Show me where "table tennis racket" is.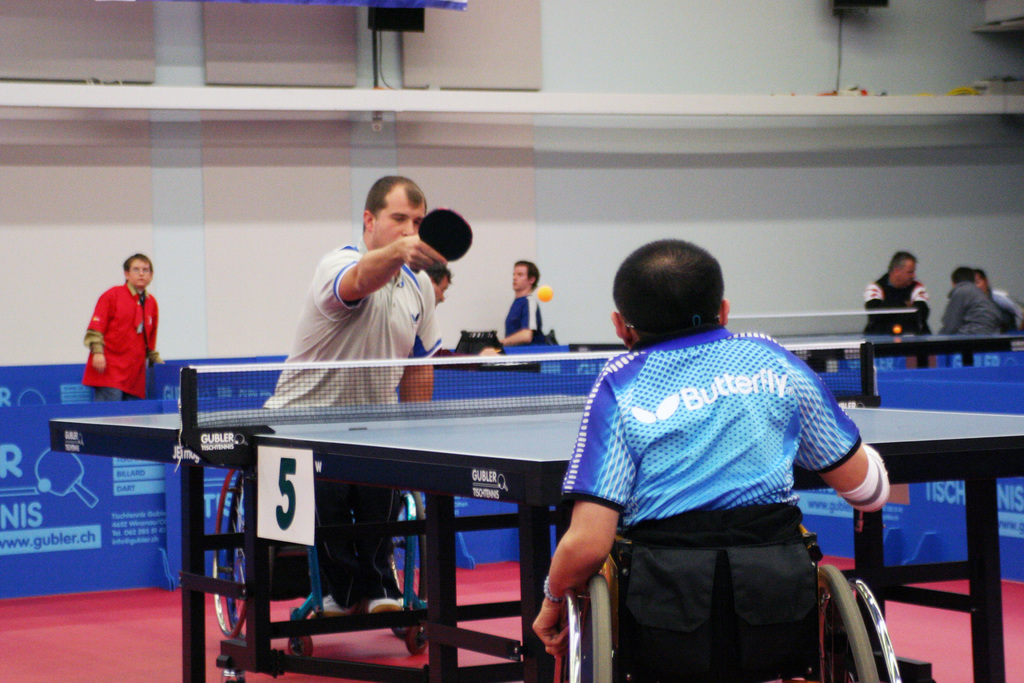
"table tennis racket" is at pyautogui.locateOnScreen(409, 208, 474, 277).
